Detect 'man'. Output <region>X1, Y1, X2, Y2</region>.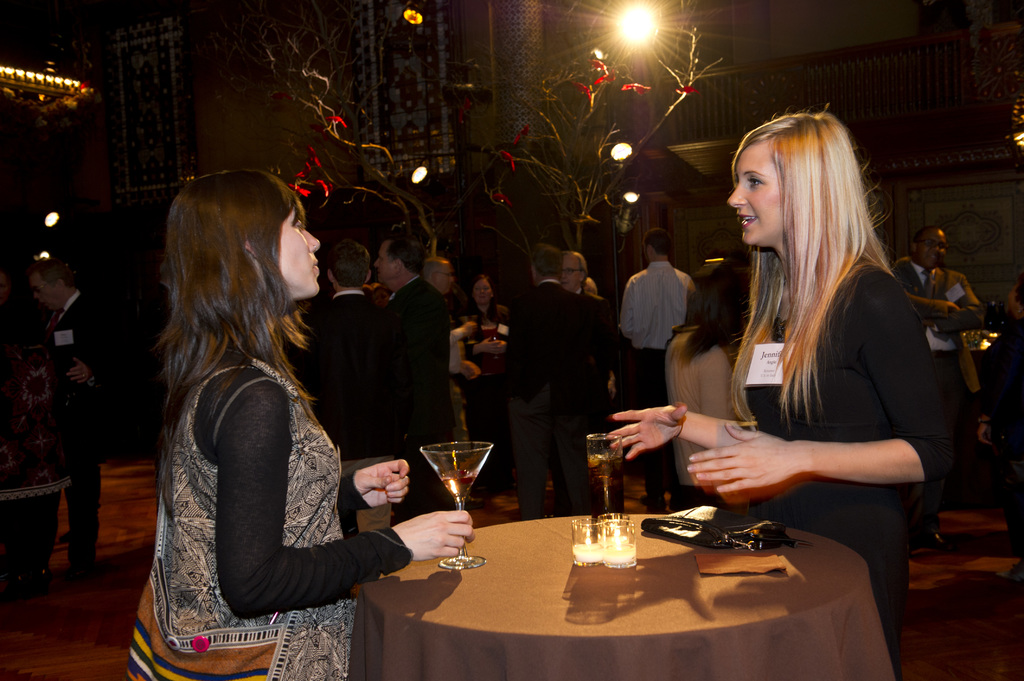
<region>619, 227, 695, 511</region>.
